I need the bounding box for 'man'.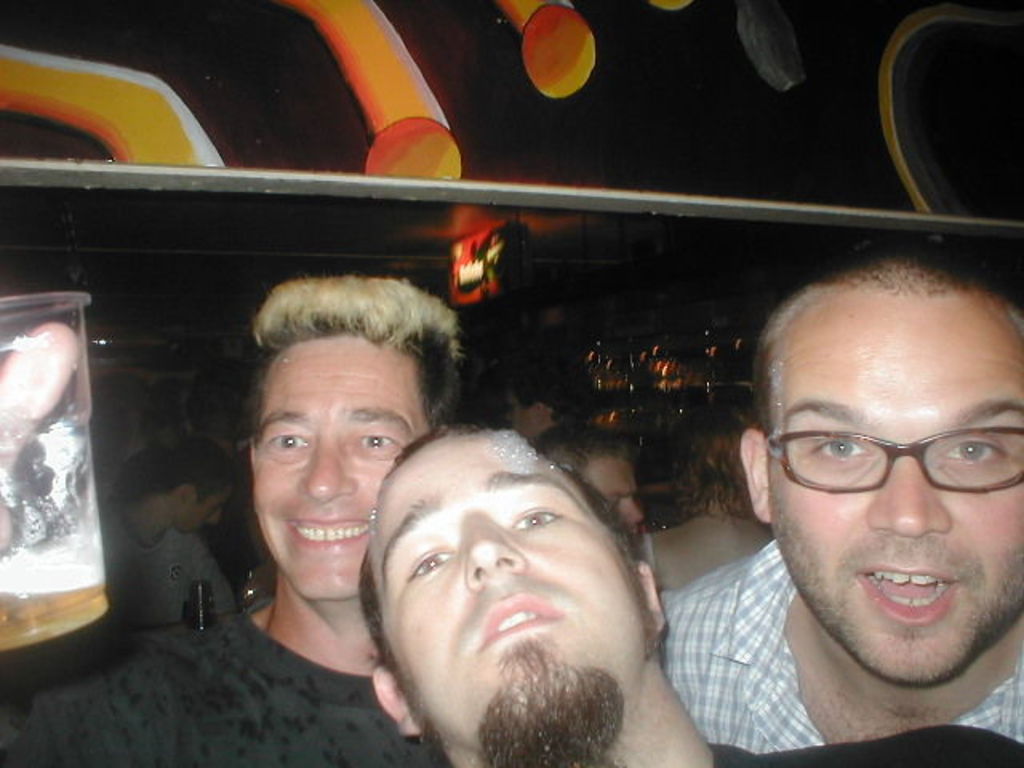
Here it is: detection(342, 394, 706, 767).
